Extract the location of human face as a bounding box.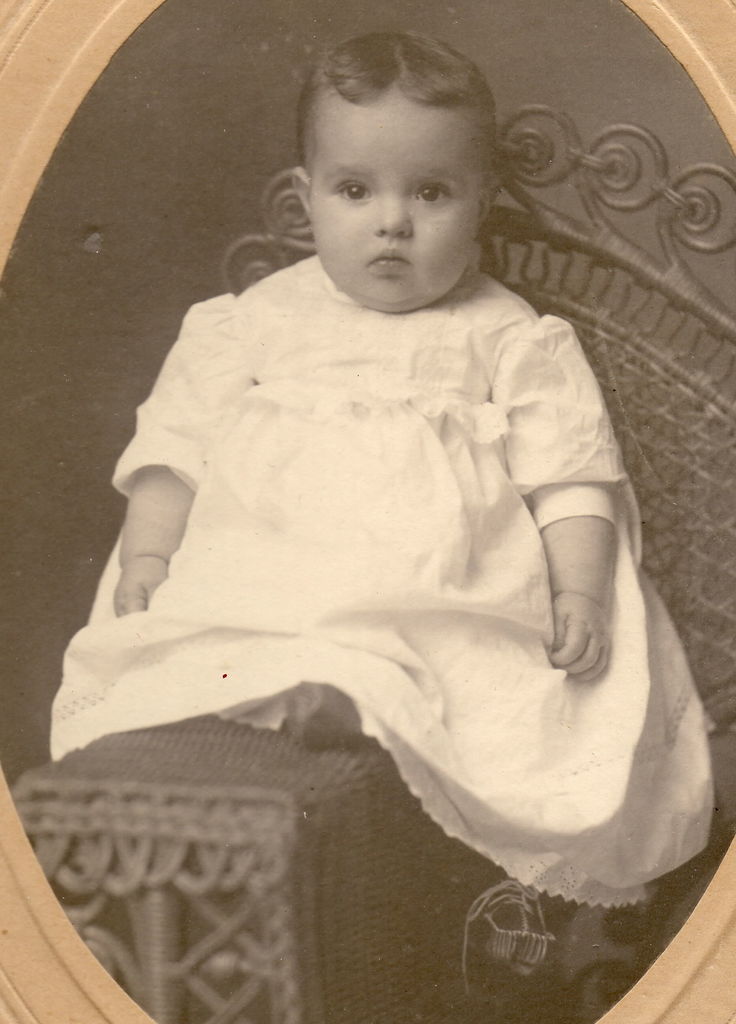
[308,83,486,307].
